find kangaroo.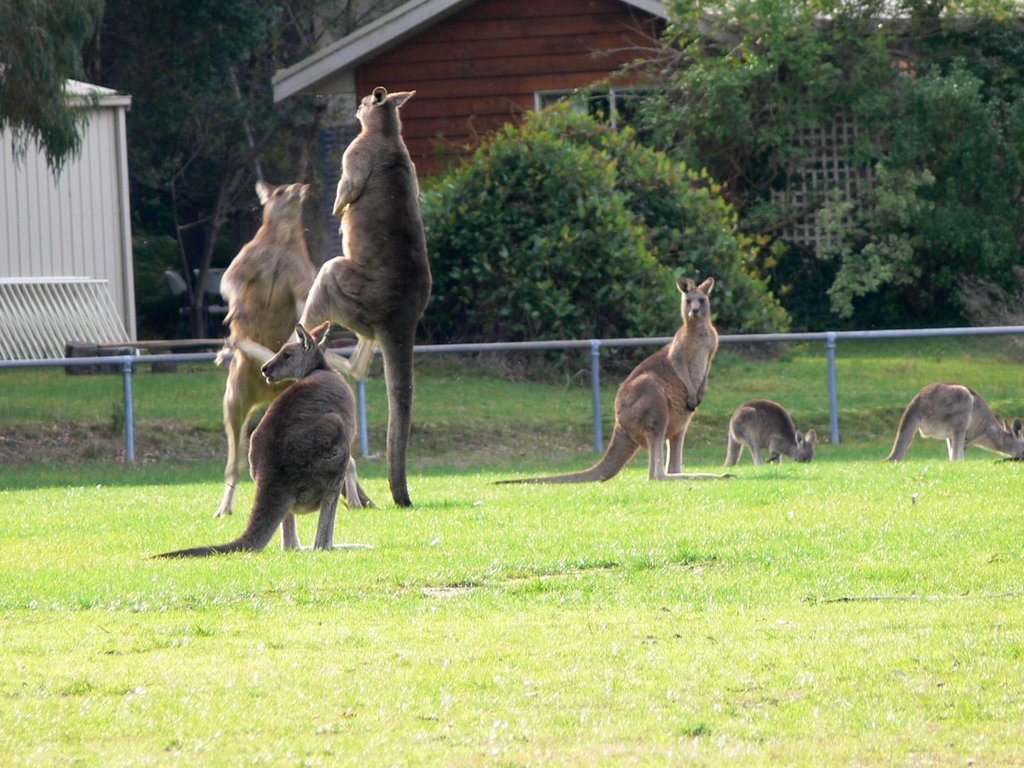
pyautogui.locateOnScreen(299, 89, 438, 503).
